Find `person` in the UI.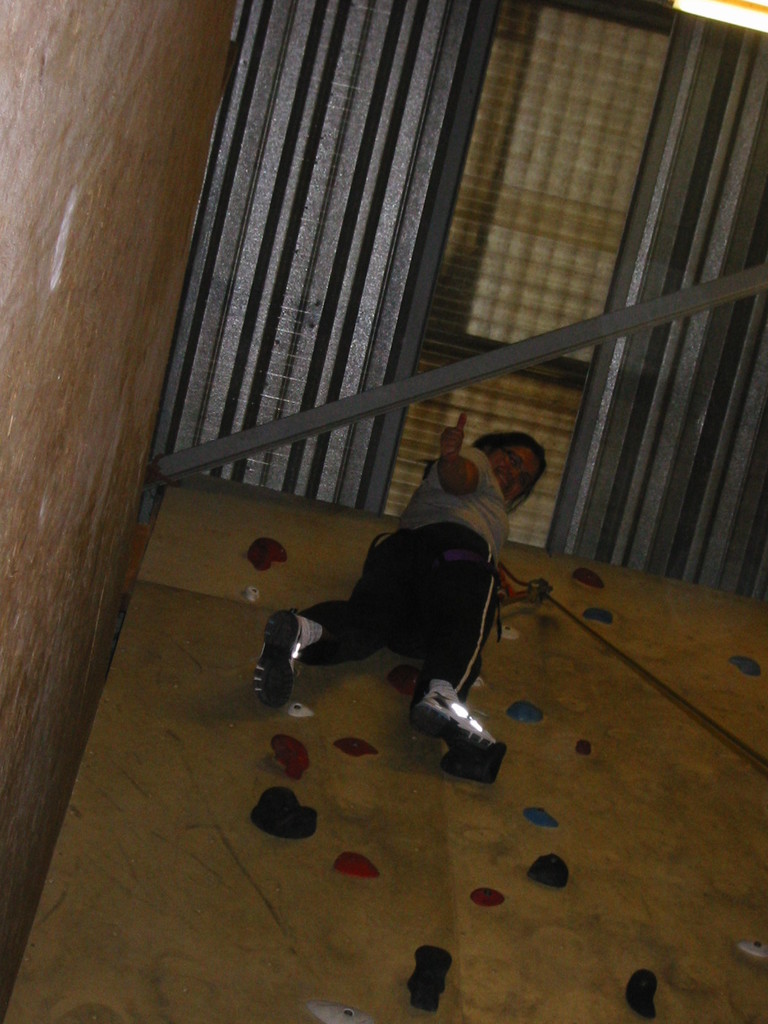
UI element at l=244, t=358, r=540, b=781.
